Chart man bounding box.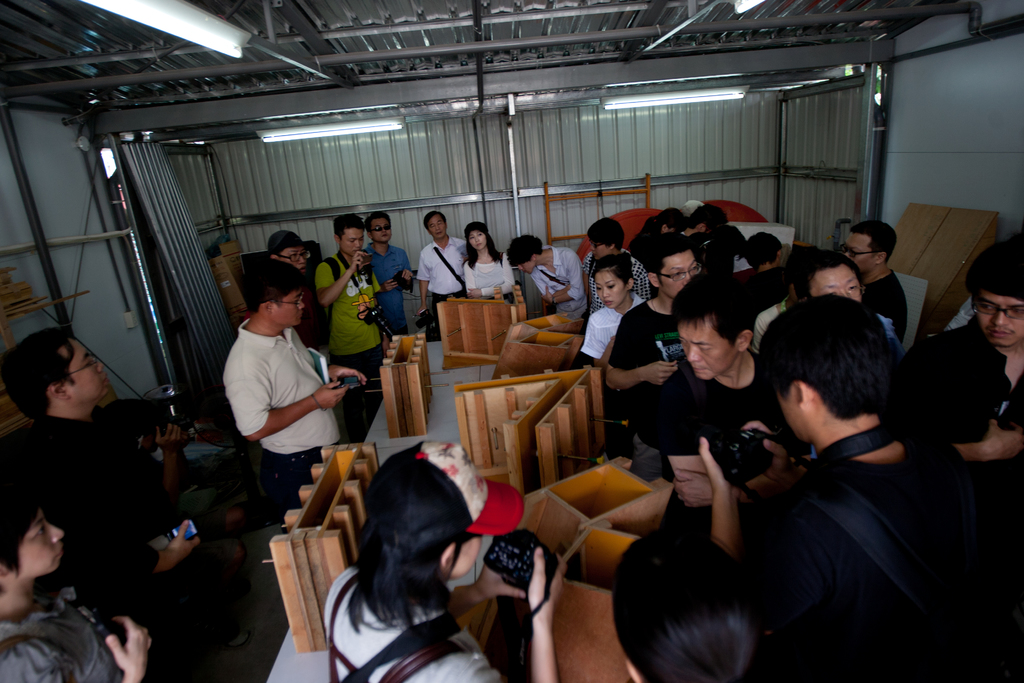
Charted: left=715, top=249, right=975, bottom=682.
